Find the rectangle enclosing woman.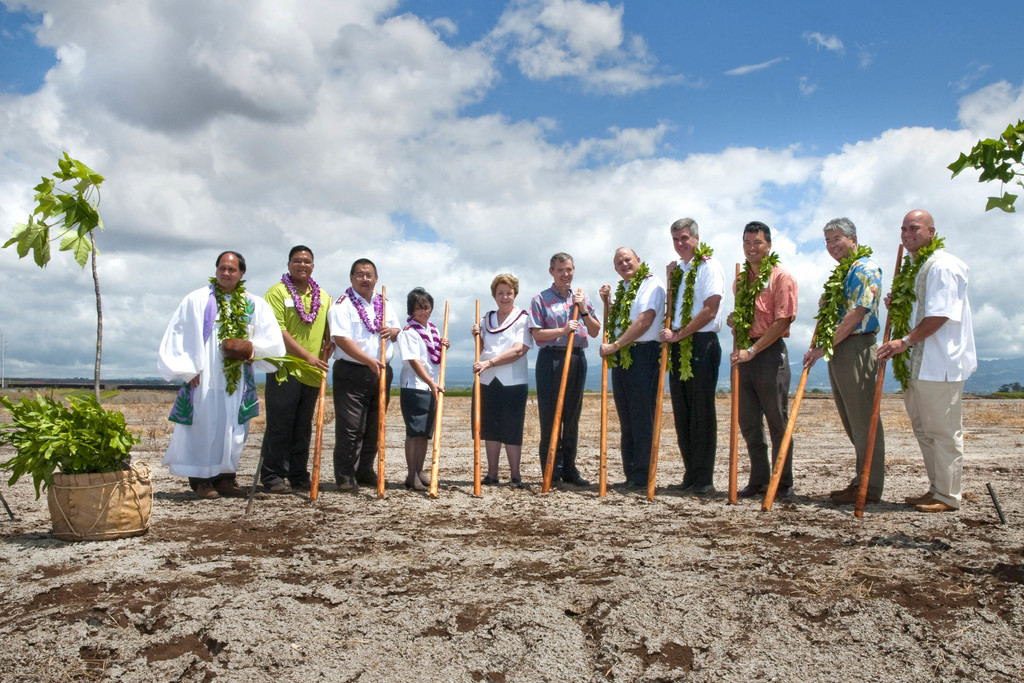
<box>470,277,543,500</box>.
